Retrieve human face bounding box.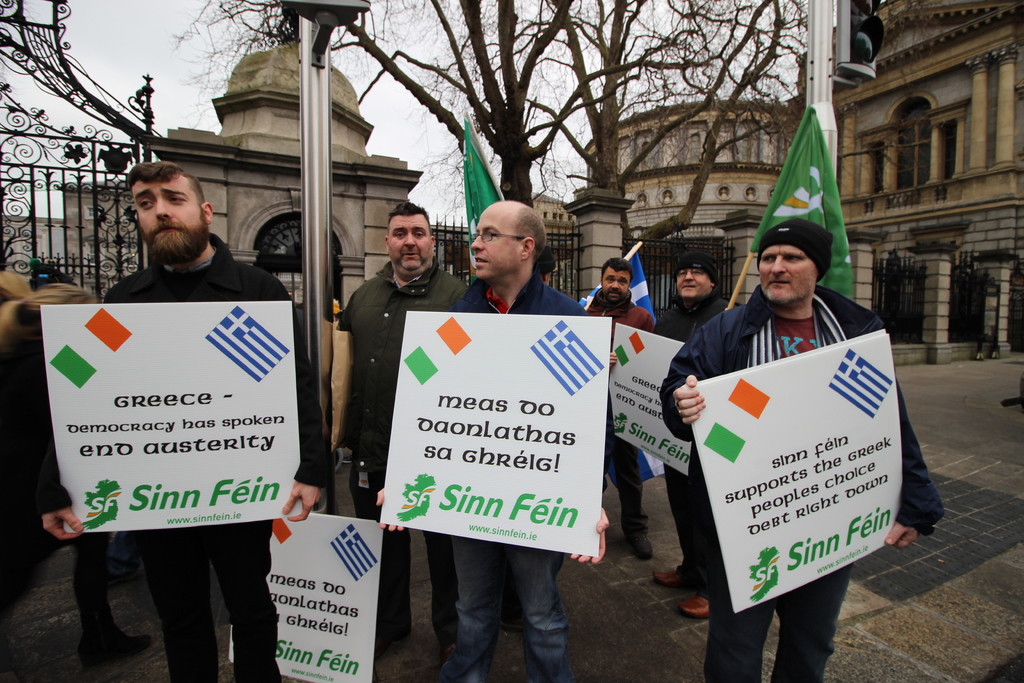
Bounding box: 129,168,204,252.
